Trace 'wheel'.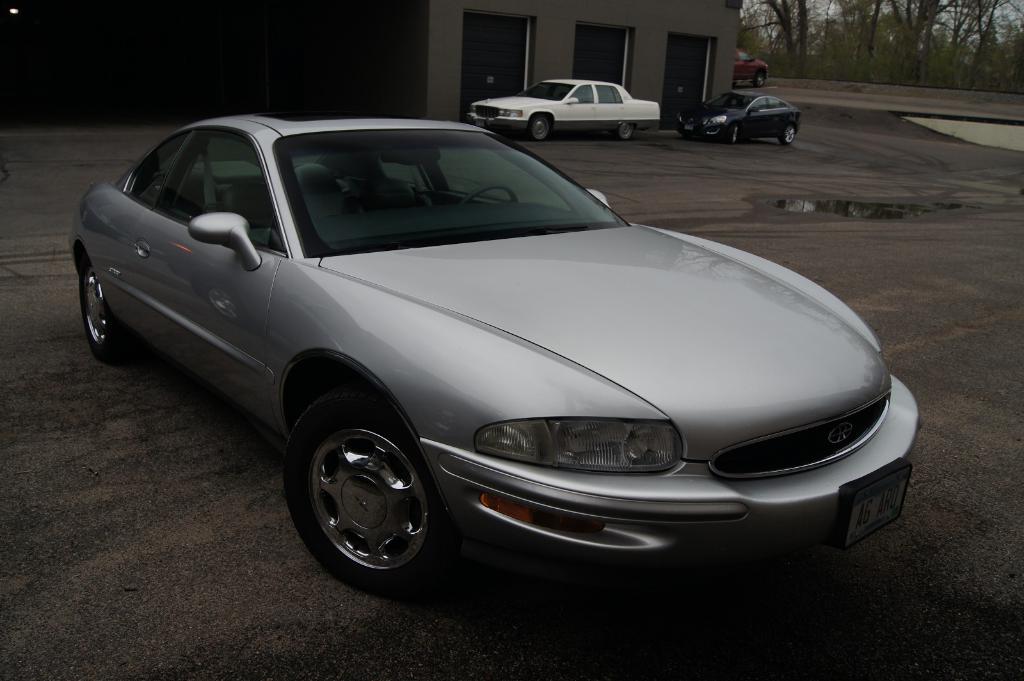
Traced to <bbox>726, 120, 742, 142</bbox>.
